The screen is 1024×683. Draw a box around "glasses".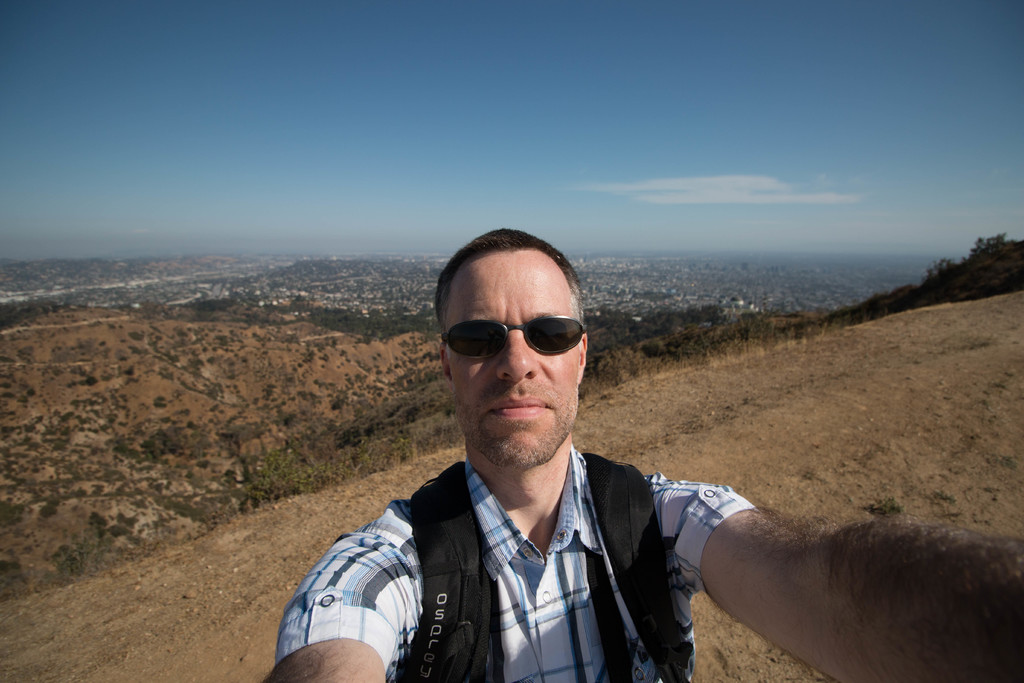
(435, 311, 592, 380).
